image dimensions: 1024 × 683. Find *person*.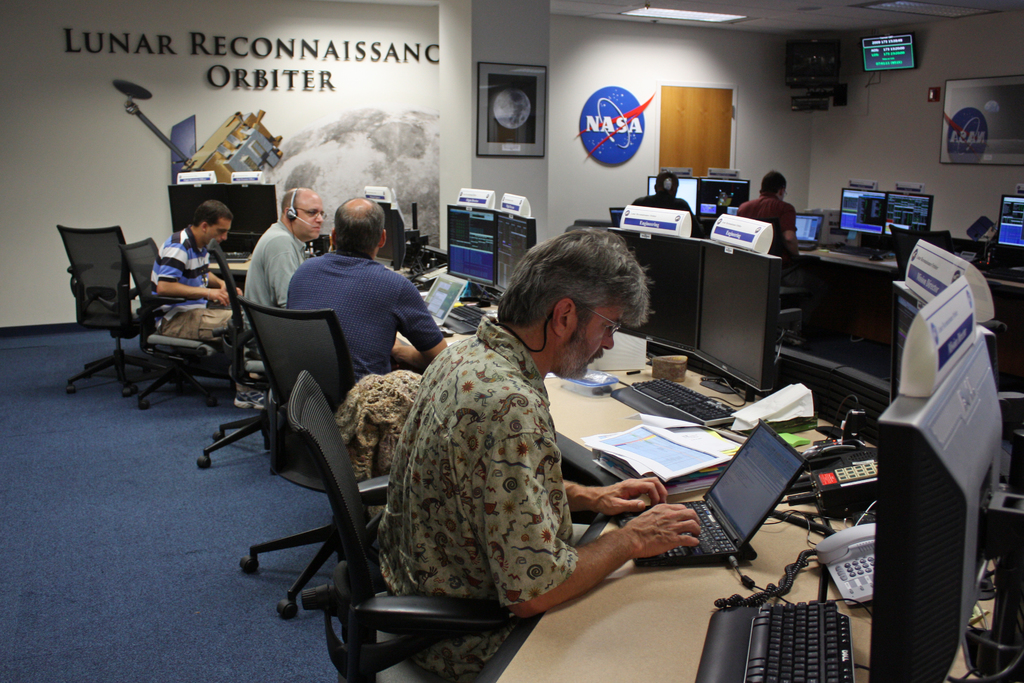
Rect(627, 165, 702, 227).
